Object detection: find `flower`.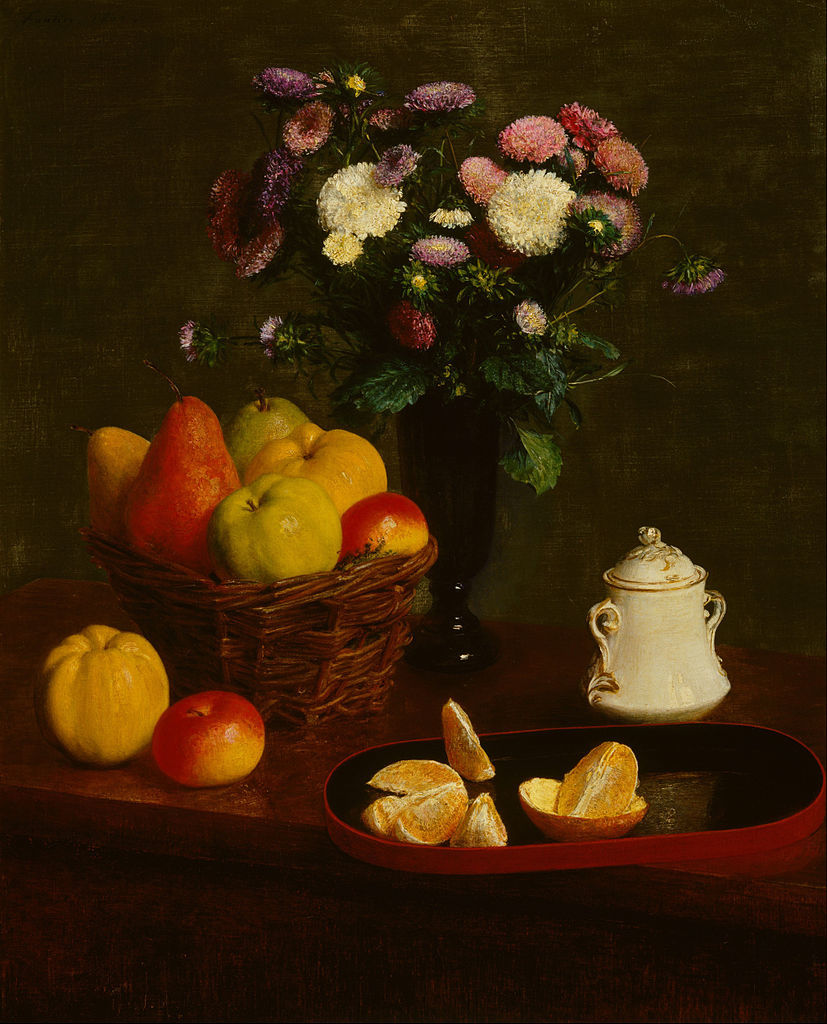
<box>247,62,314,102</box>.
